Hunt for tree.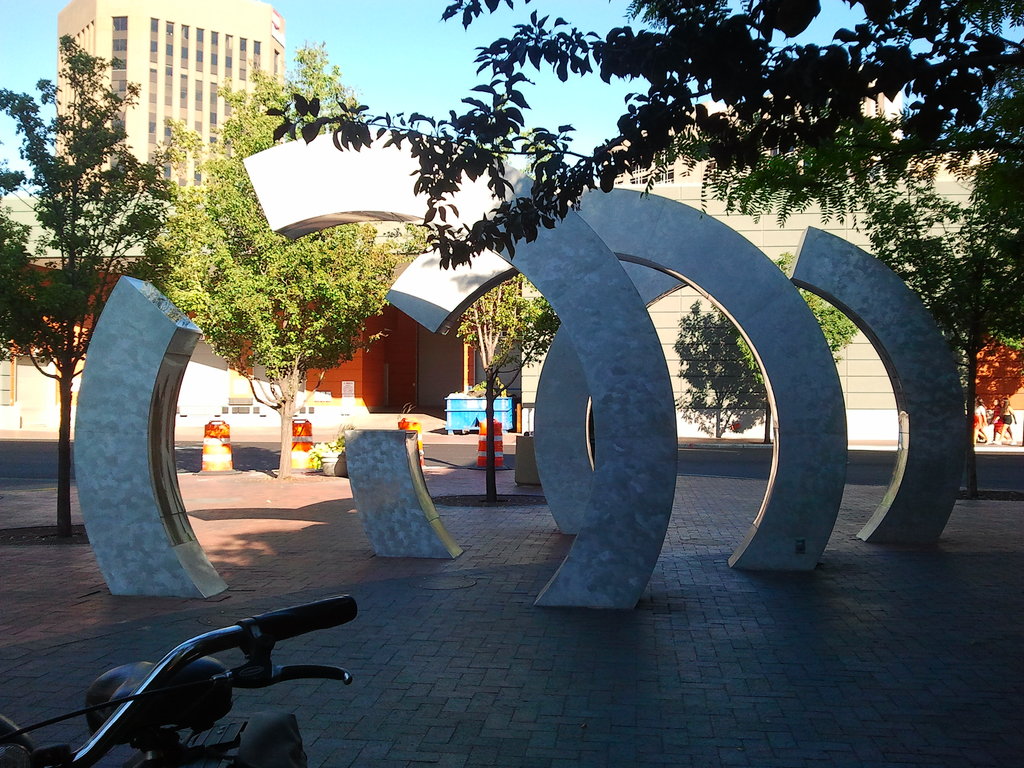
Hunted down at {"x1": 636, "y1": 0, "x2": 1023, "y2": 229}.
